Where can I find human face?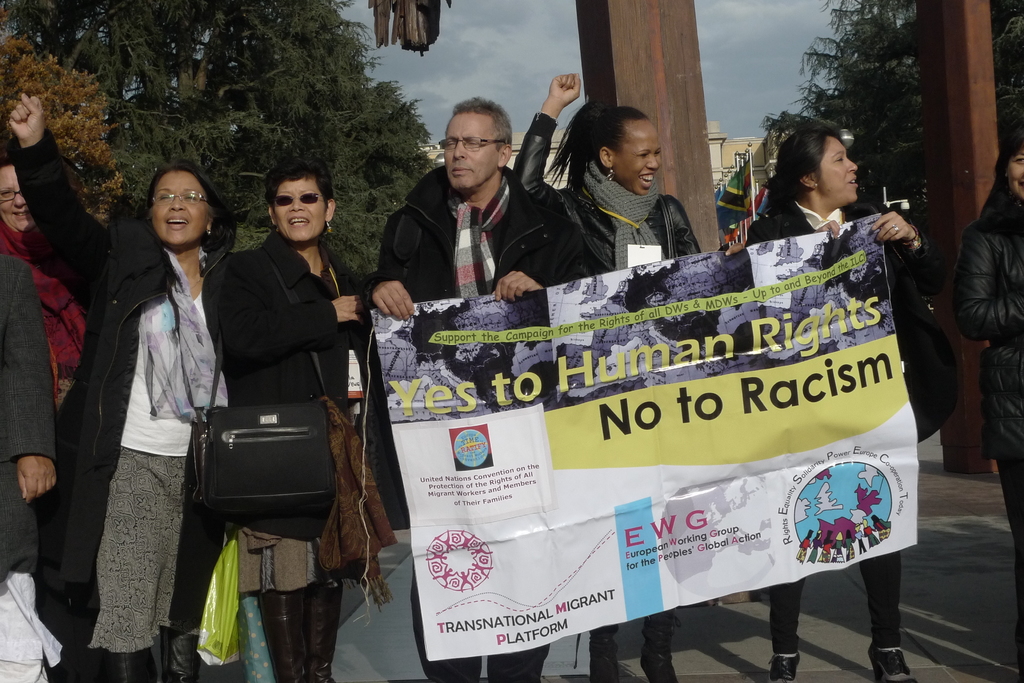
You can find it at {"x1": 817, "y1": 136, "x2": 860, "y2": 200}.
